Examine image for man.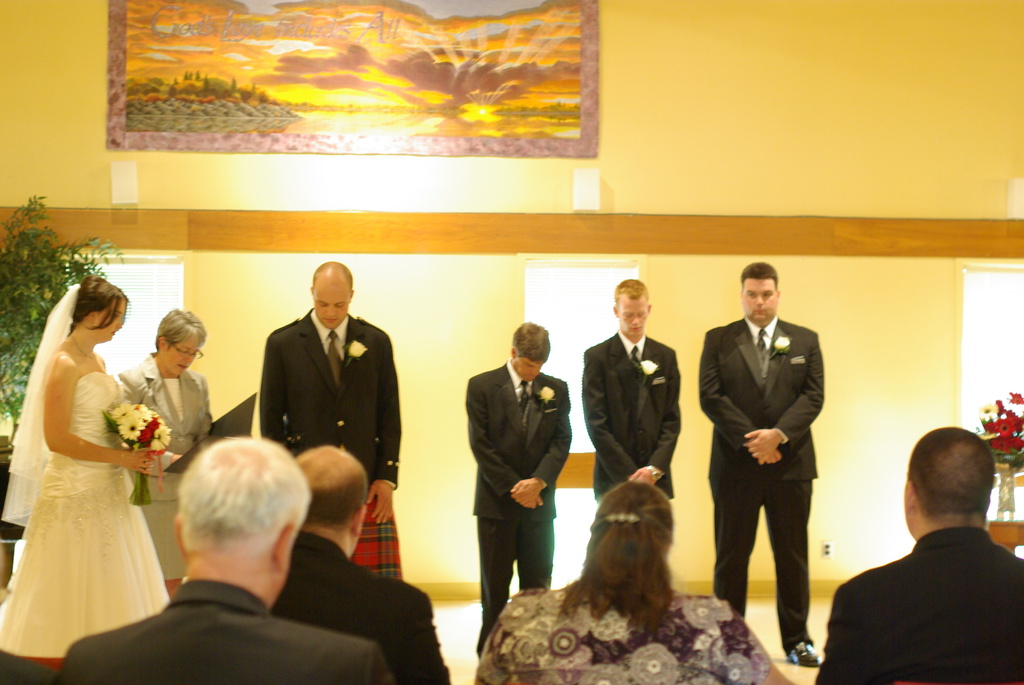
Examination result: {"x1": 824, "y1": 423, "x2": 1023, "y2": 677}.
